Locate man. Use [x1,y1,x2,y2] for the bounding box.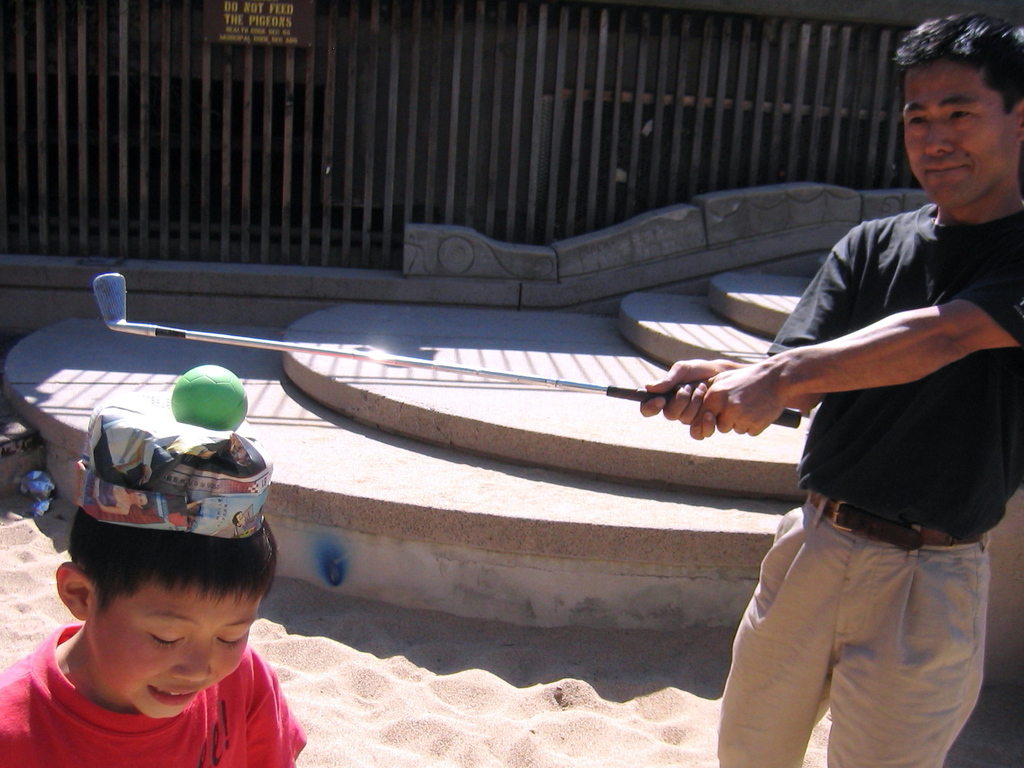
[708,63,1005,767].
